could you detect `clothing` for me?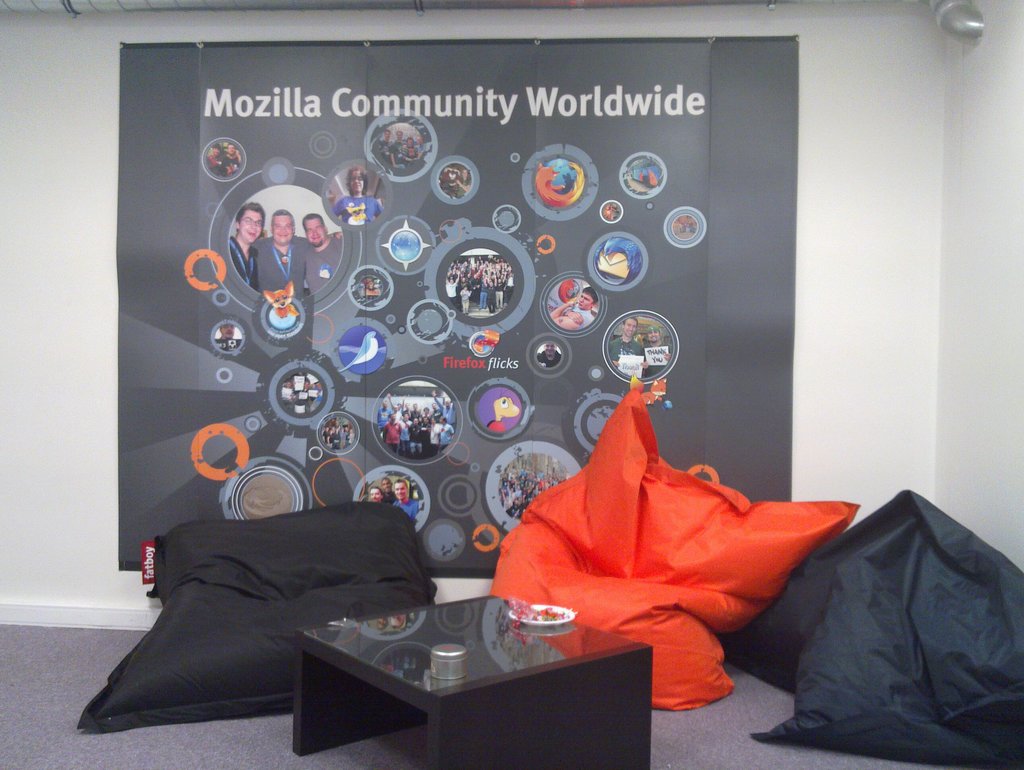
Detection result: [252,236,318,292].
